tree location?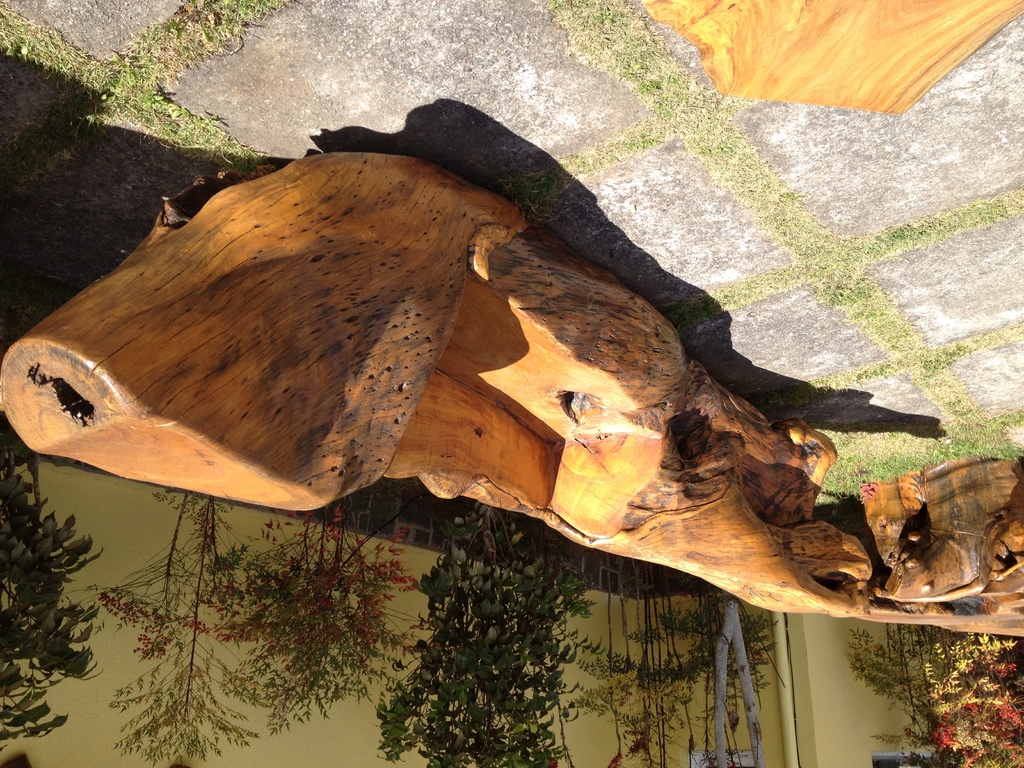
select_region(375, 527, 605, 742)
